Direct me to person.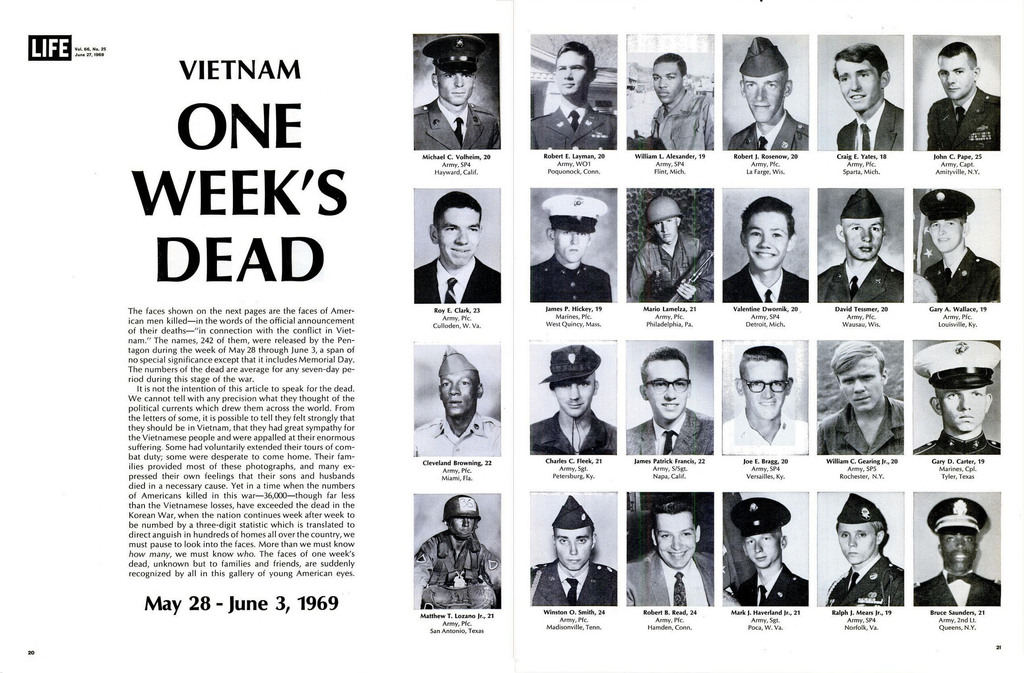
Direction: detection(419, 343, 507, 459).
